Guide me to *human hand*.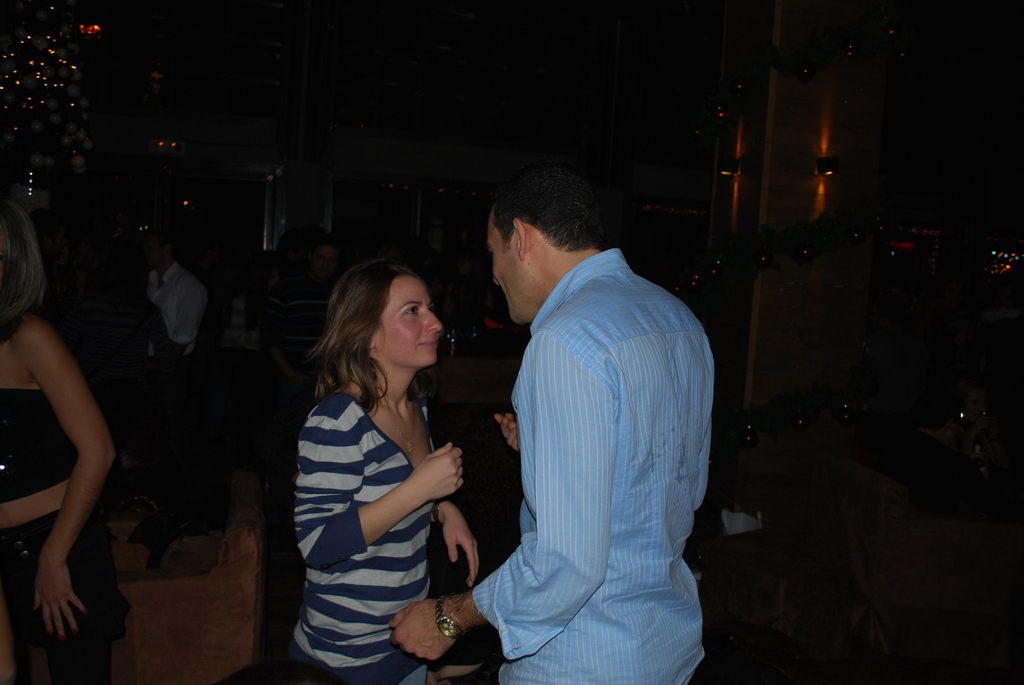
Guidance: (445,514,482,590).
